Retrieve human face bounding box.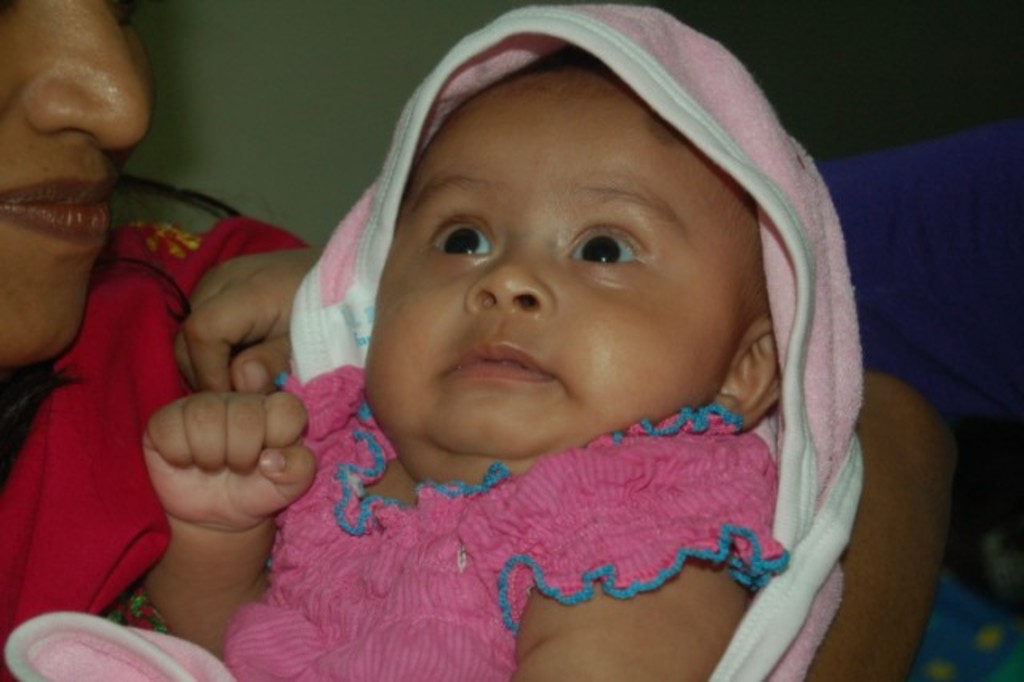
Bounding box: <box>0,2,154,367</box>.
